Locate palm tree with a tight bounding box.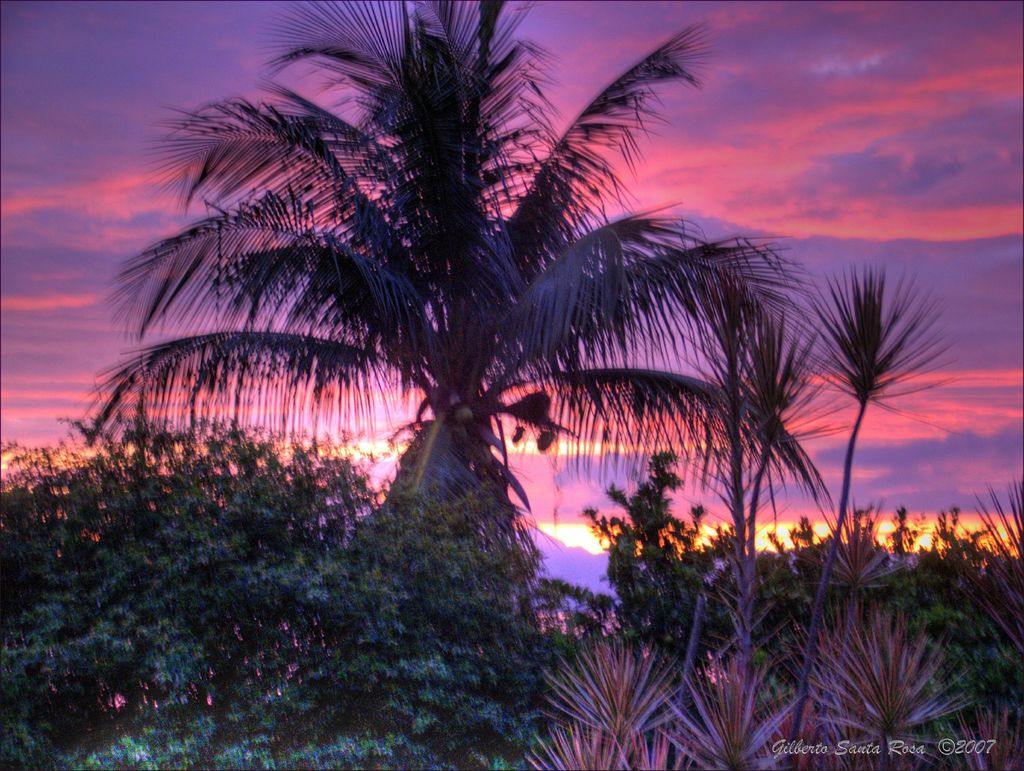
[762,267,961,761].
